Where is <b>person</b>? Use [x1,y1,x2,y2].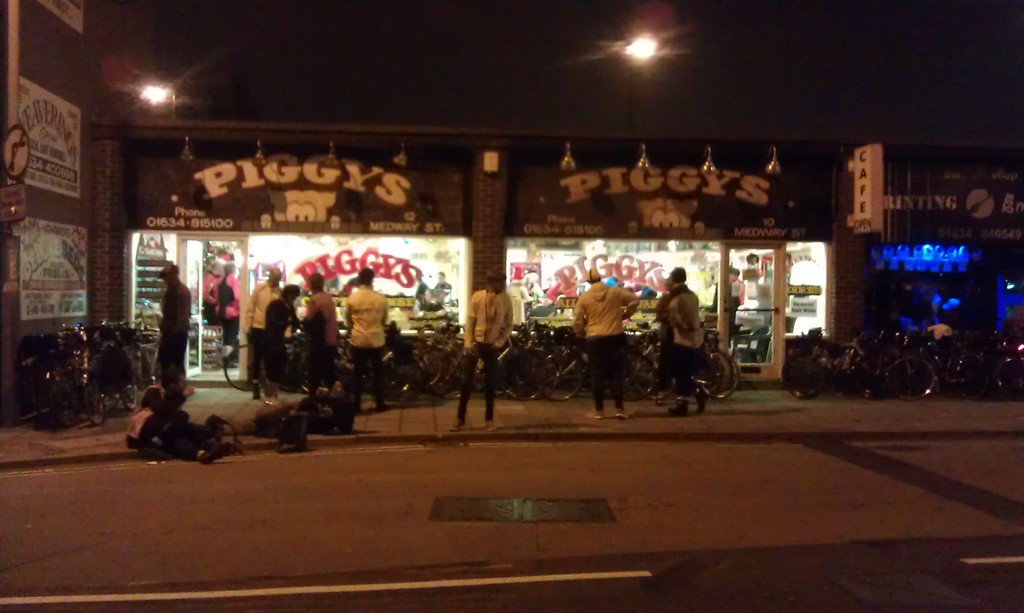
[156,266,189,397].
